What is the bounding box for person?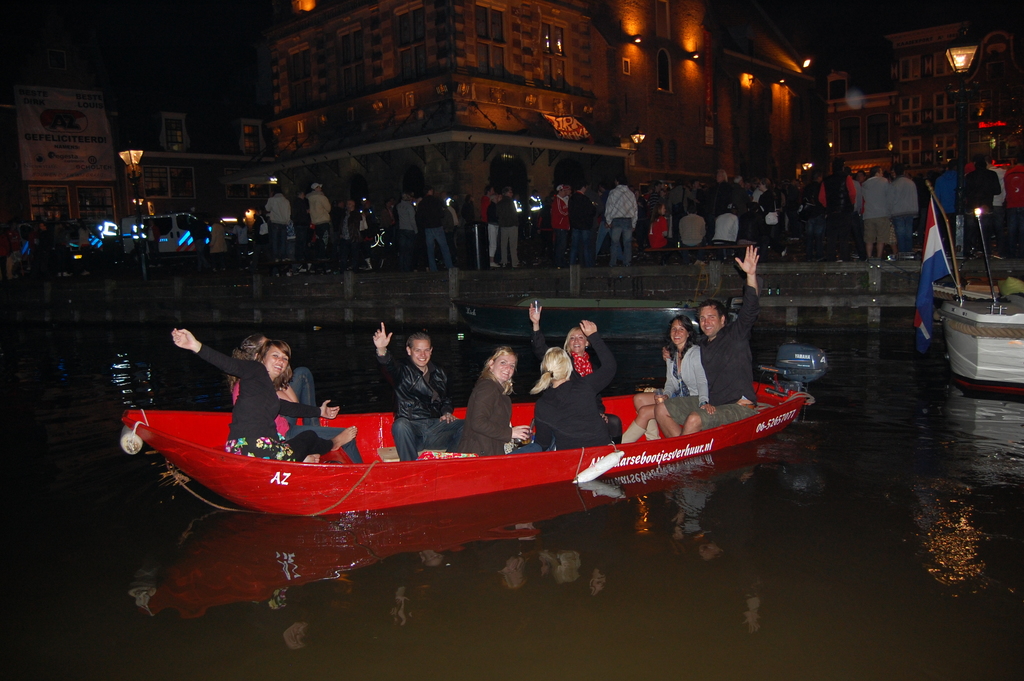
(x1=619, y1=314, x2=716, y2=445).
